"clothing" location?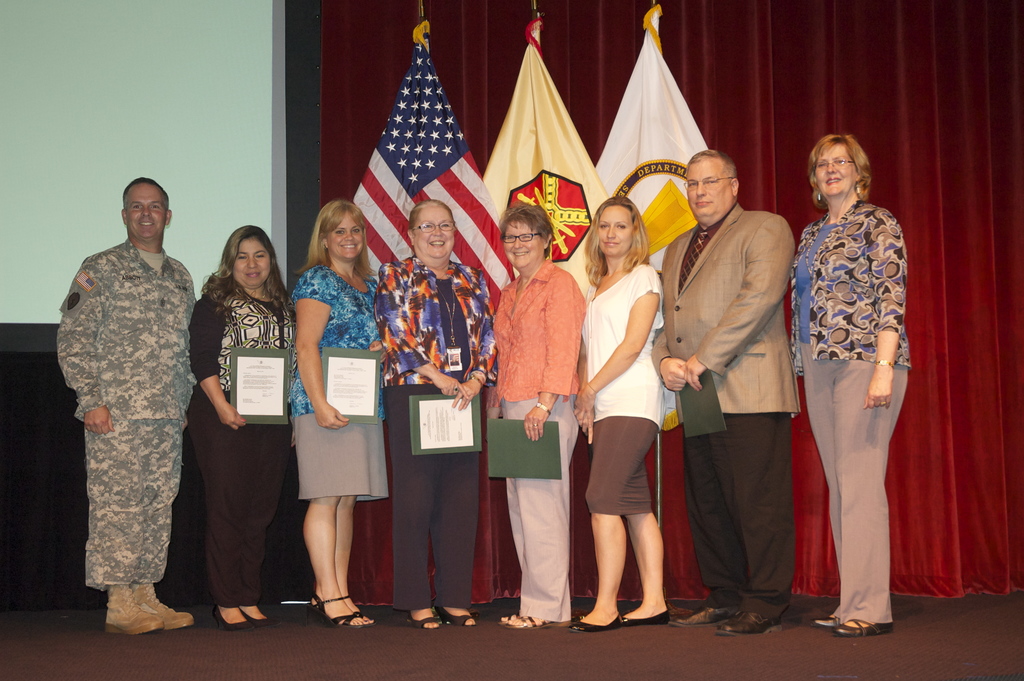
[170, 291, 321, 605]
